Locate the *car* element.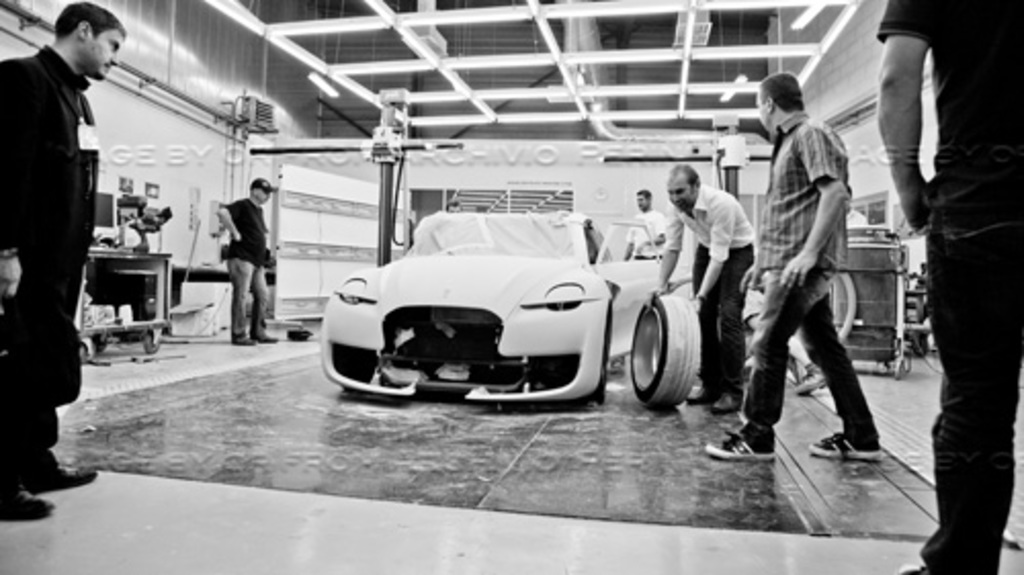
Element bbox: (317,205,621,405).
